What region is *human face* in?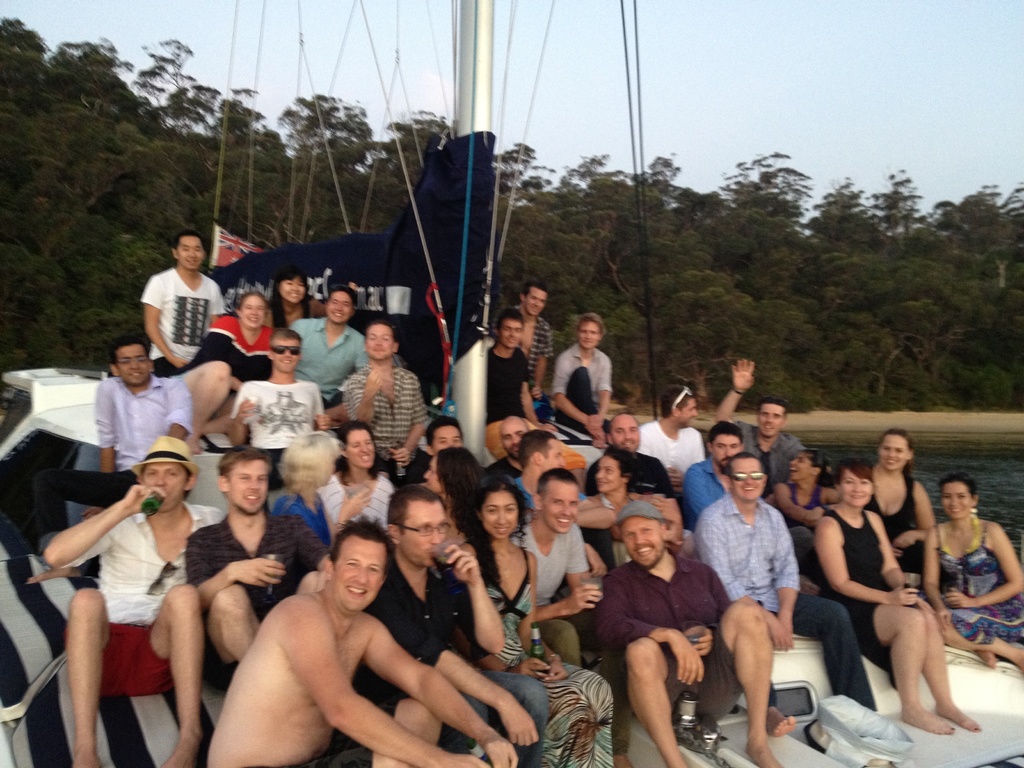
[left=349, top=429, right=372, bottom=472].
